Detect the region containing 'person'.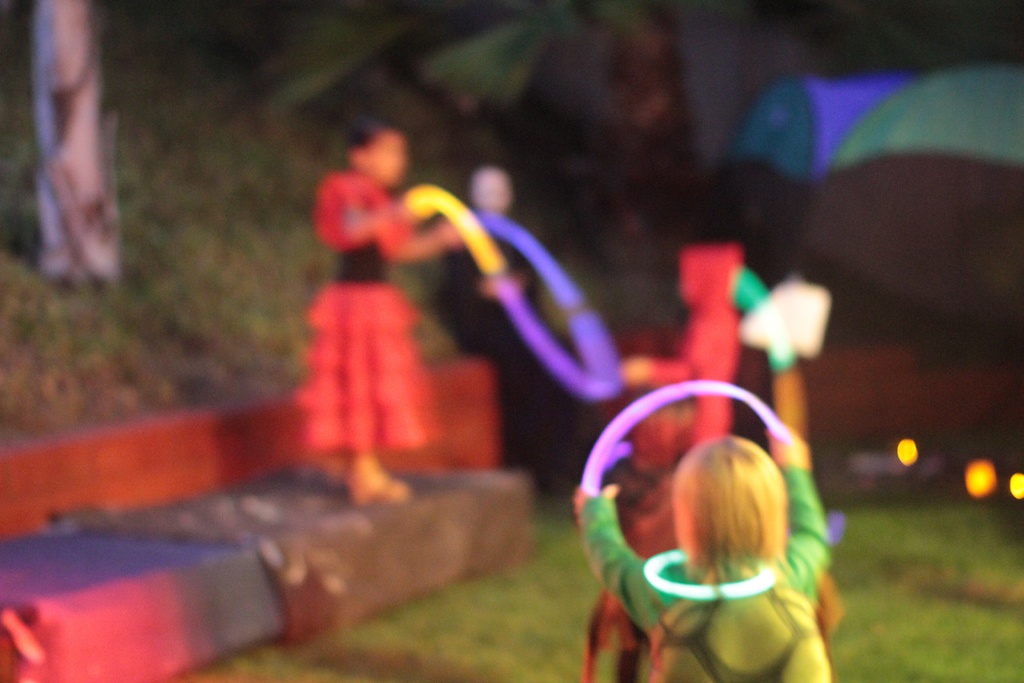
(left=569, top=424, right=831, bottom=682).
